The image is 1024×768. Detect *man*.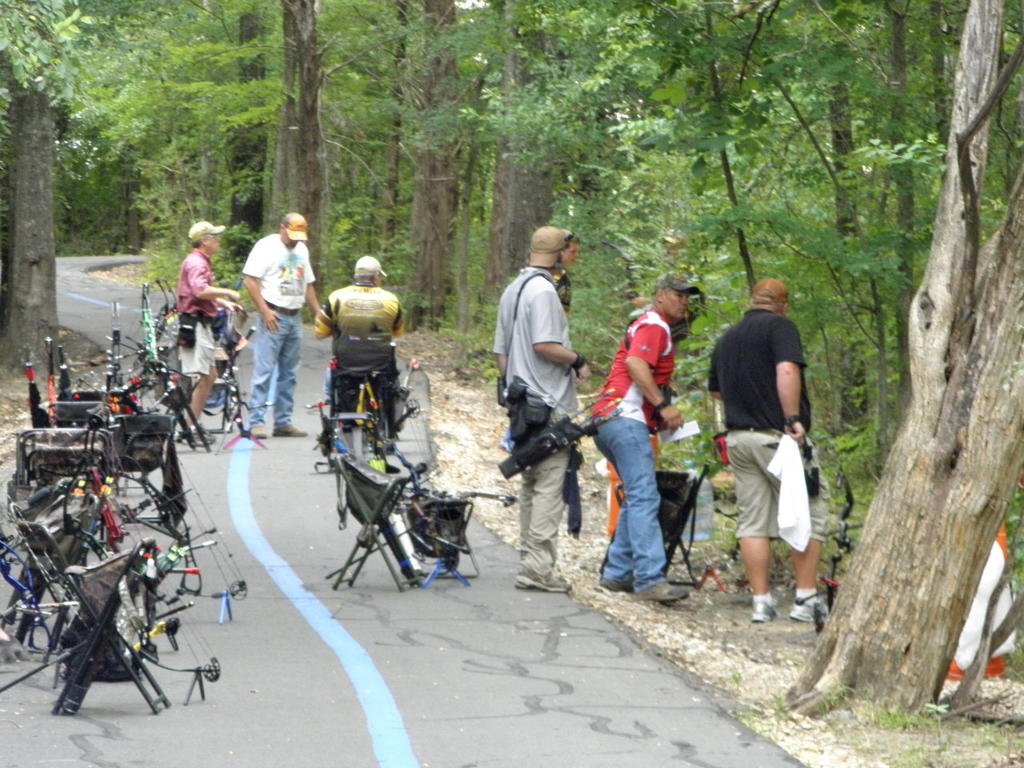
Detection: Rect(490, 224, 592, 597).
